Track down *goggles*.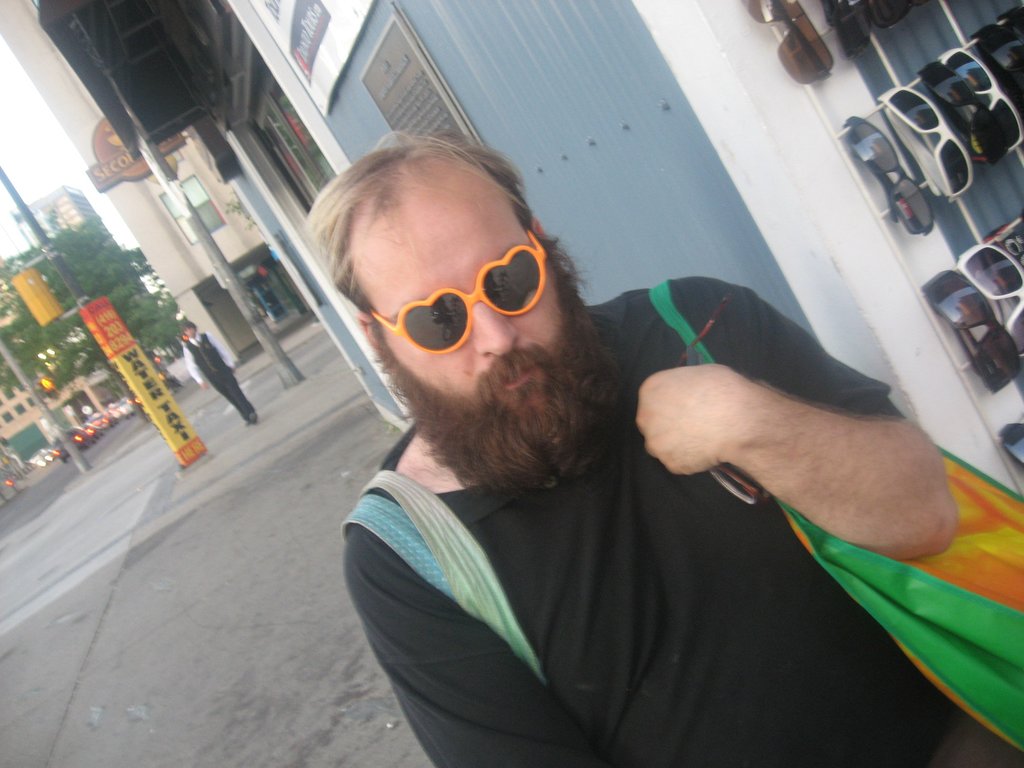
Tracked to 939 47 1023 161.
